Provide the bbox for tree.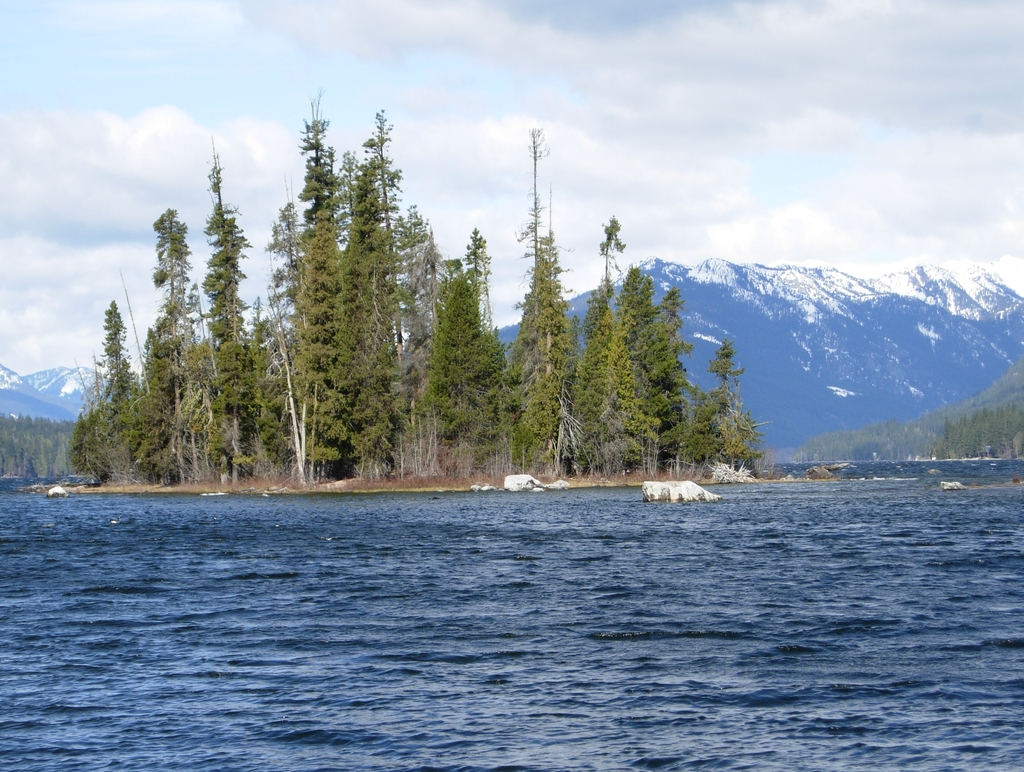
select_region(572, 293, 613, 474).
